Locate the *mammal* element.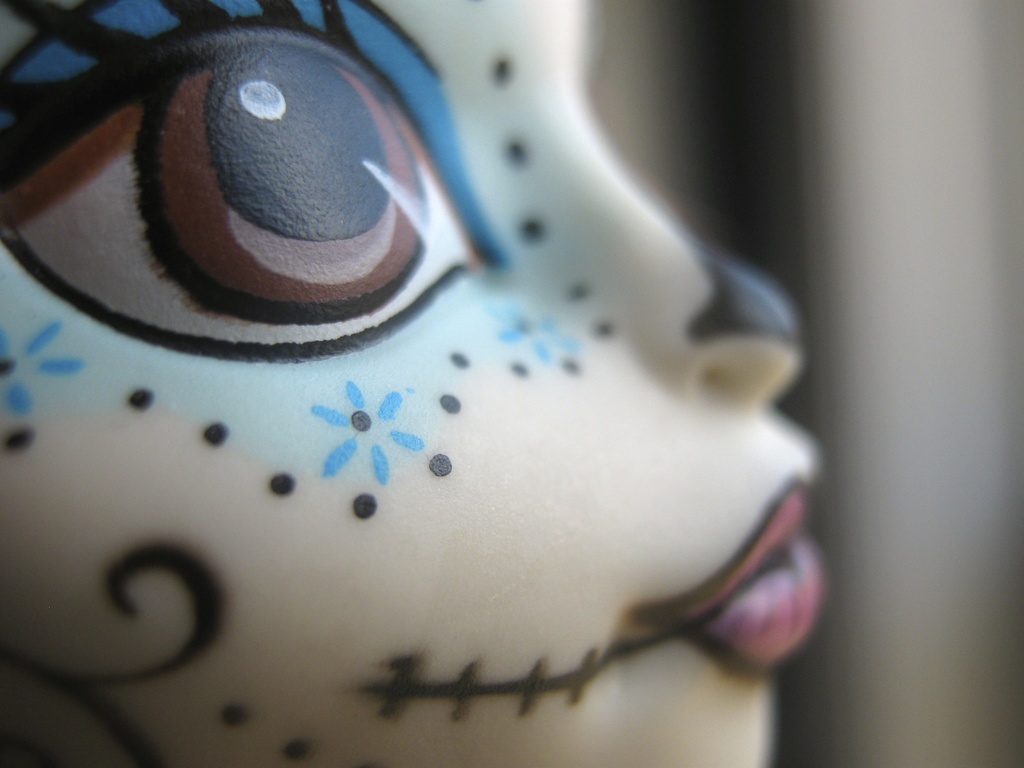
Element bbox: (x1=0, y1=0, x2=900, y2=767).
